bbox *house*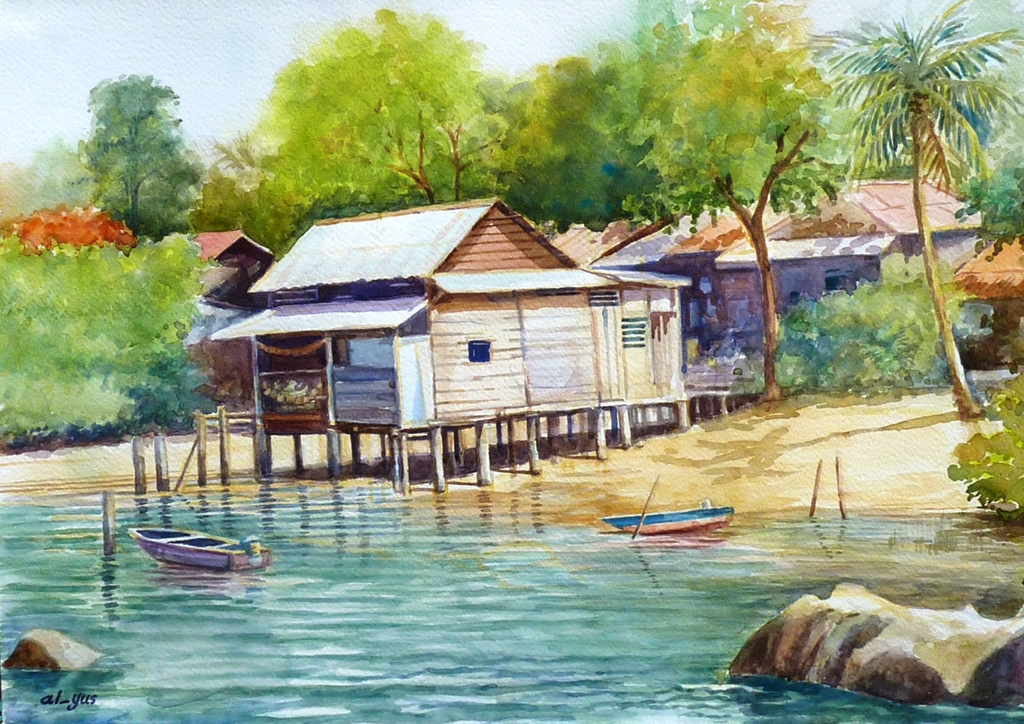
locate(584, 213, 665, 266)
